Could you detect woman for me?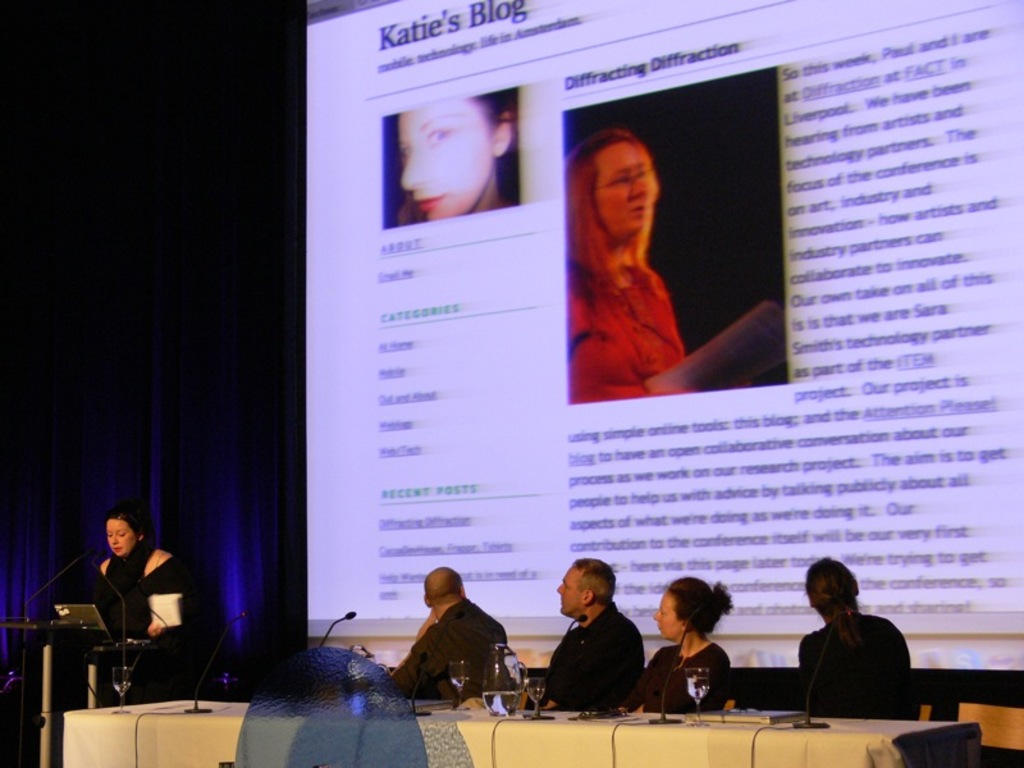
Detection result: x1=616 y1=581 x2=727 y2=714.
